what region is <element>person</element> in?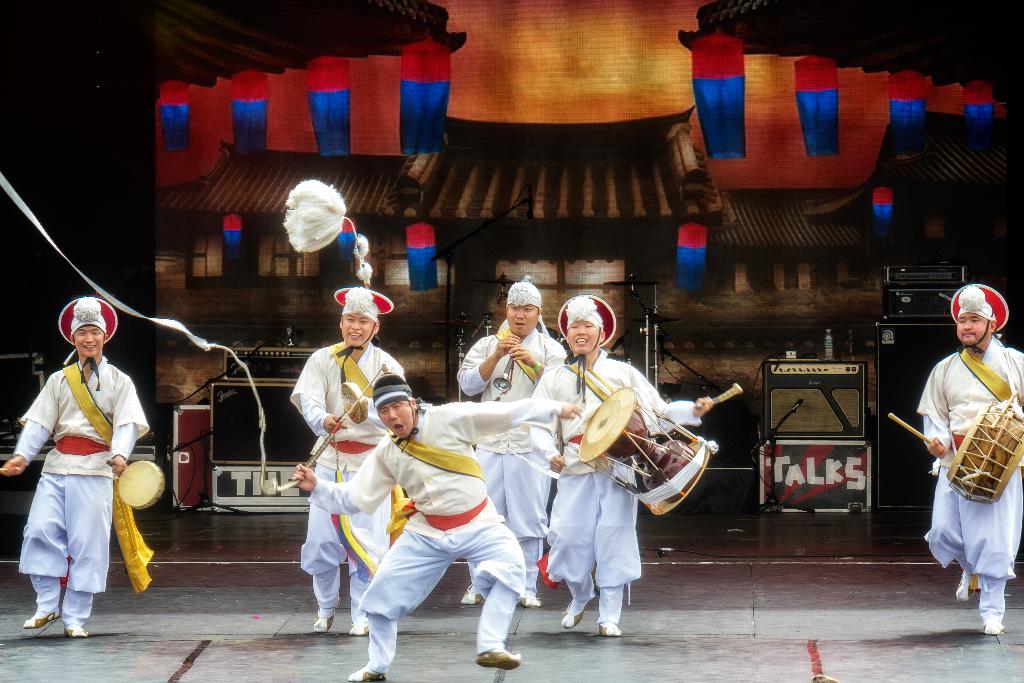
detection(292, 373, 585, 682).
